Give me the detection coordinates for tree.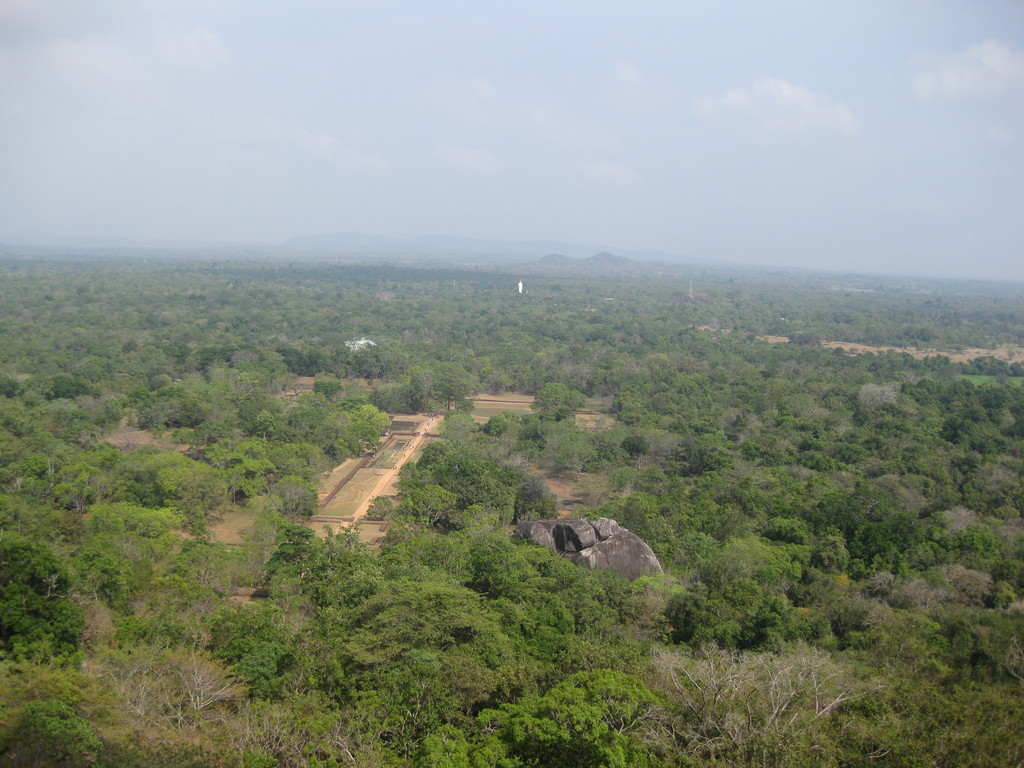
bbox(382, 417, 534, 596).
